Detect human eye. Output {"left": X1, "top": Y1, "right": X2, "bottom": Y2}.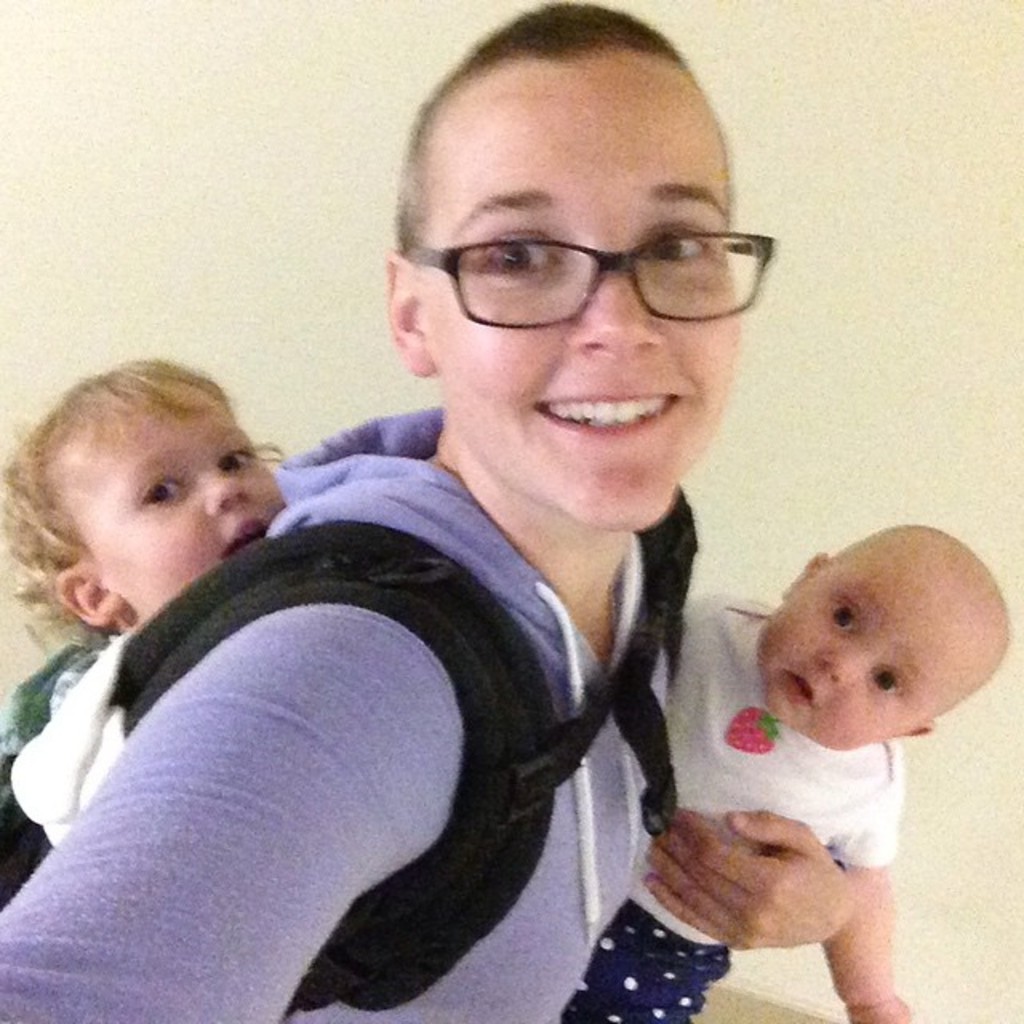
{"left": 867, "top": 666, "right": 909, "bottom": 704}.
